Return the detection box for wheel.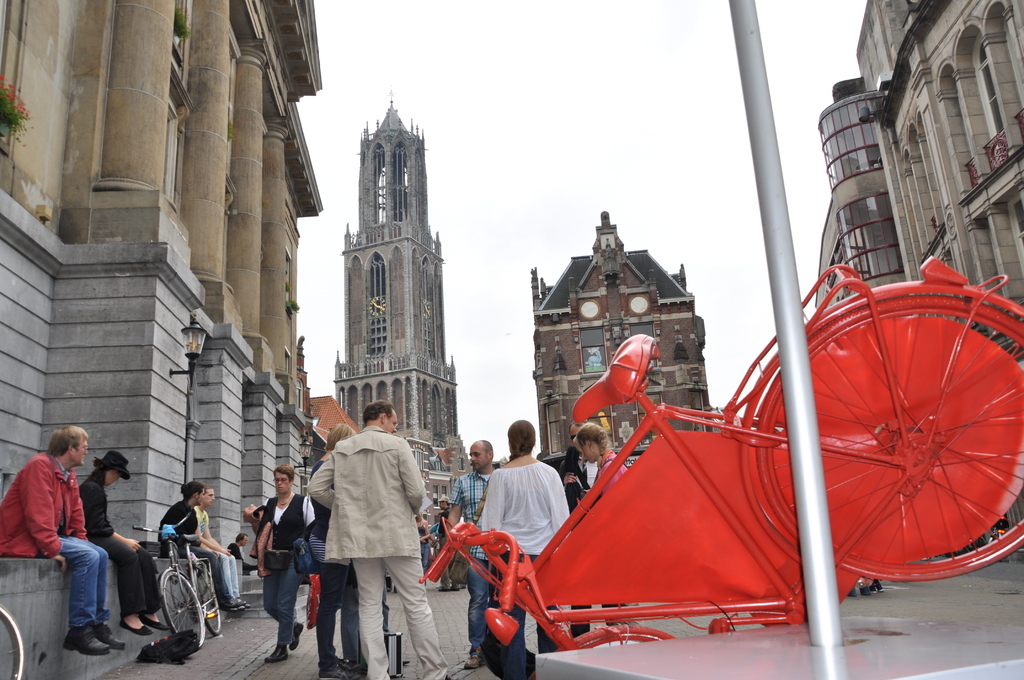
select_region(192, 570, 226, 651).
